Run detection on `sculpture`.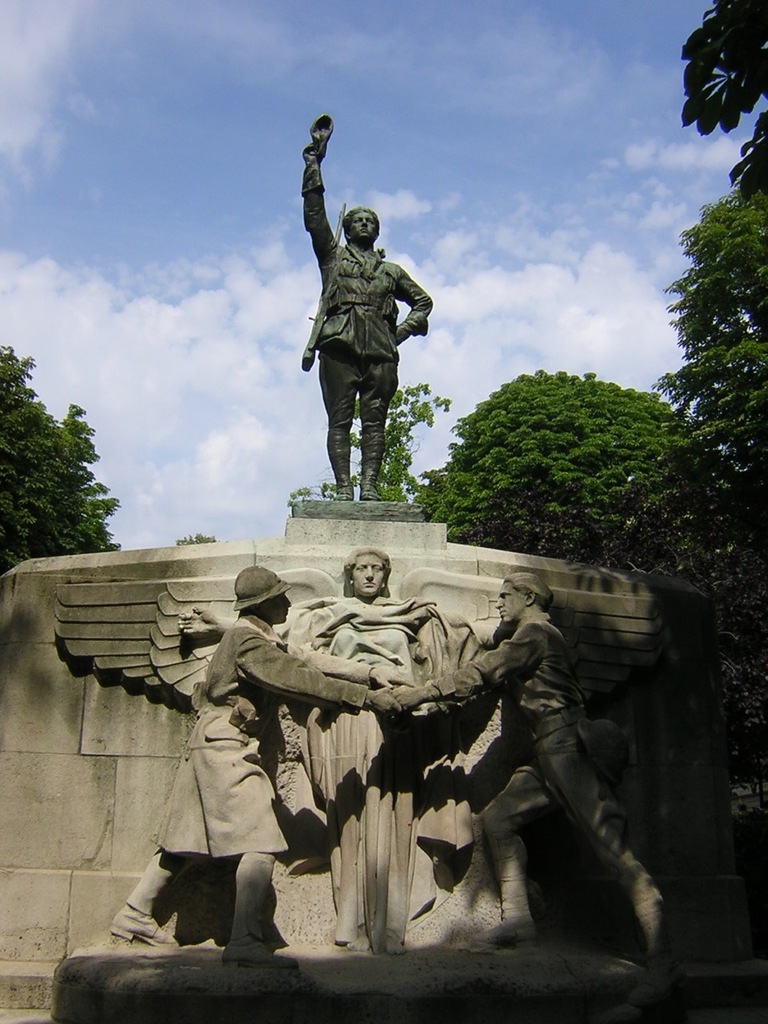
Result: region(107, 561, 402, 973).
